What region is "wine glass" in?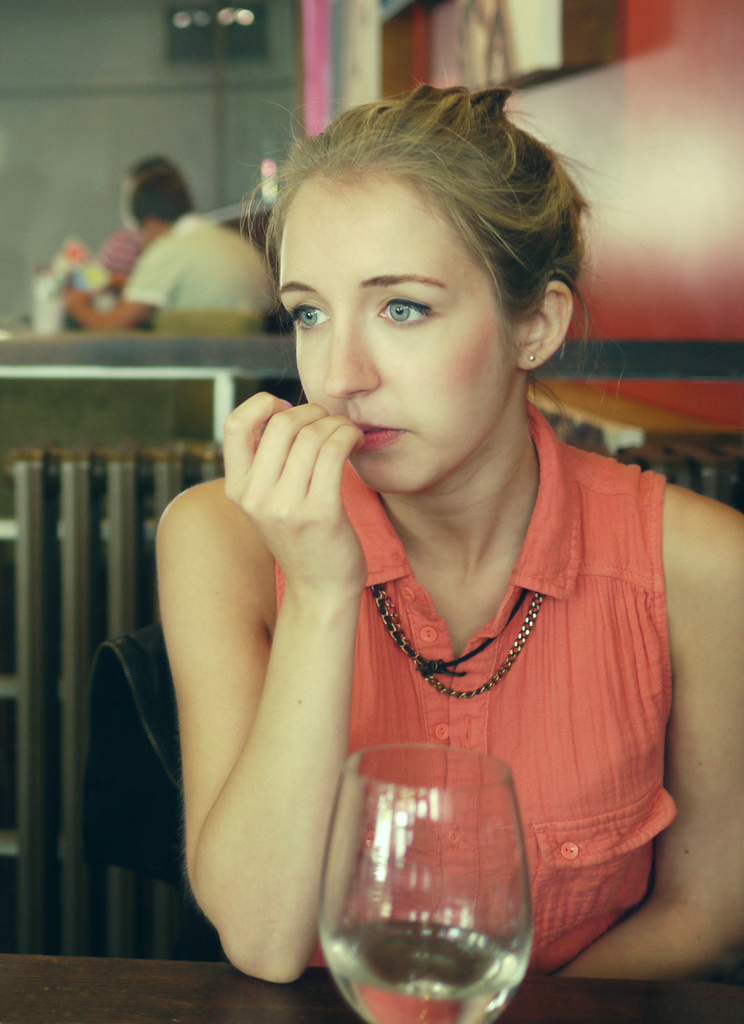
{"left": 319, "top": 741, "right": 536, "bottom": 1023}.
